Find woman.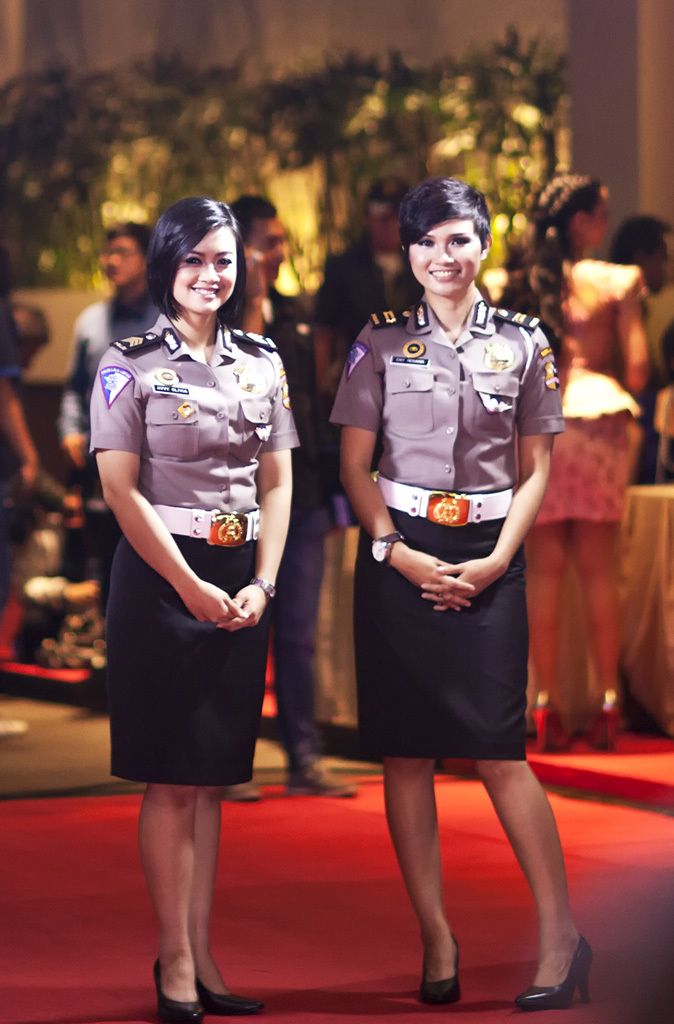
bbox(324, 178, 606, 1008).
